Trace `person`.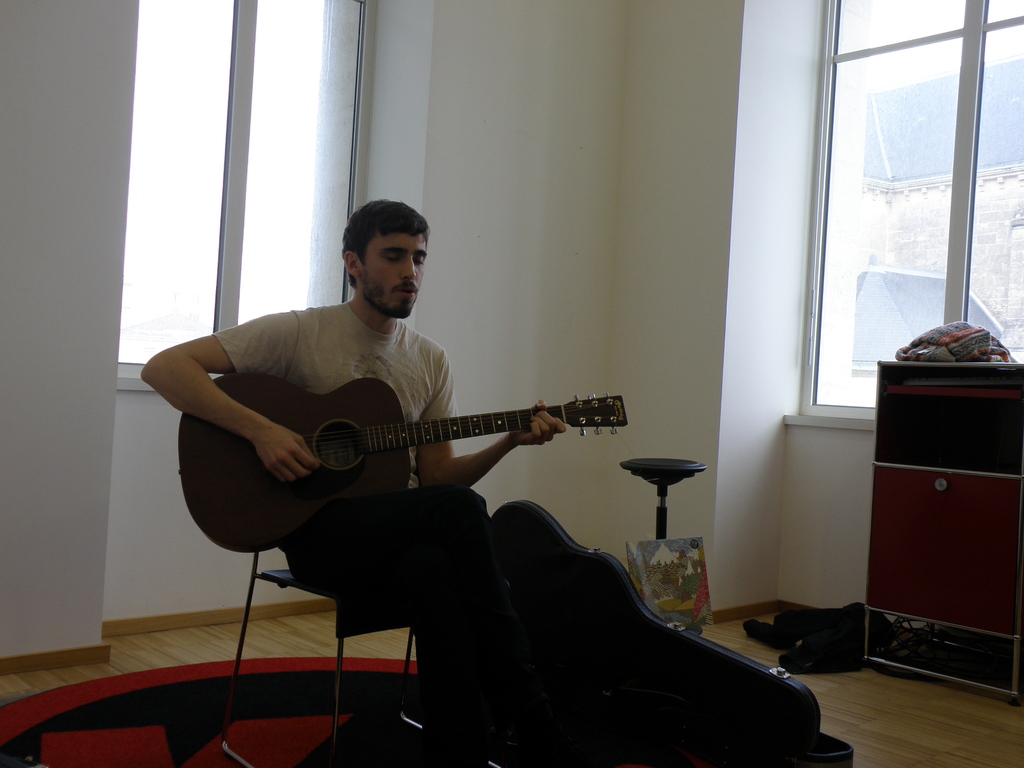
Traced to 136 196 567 732.
